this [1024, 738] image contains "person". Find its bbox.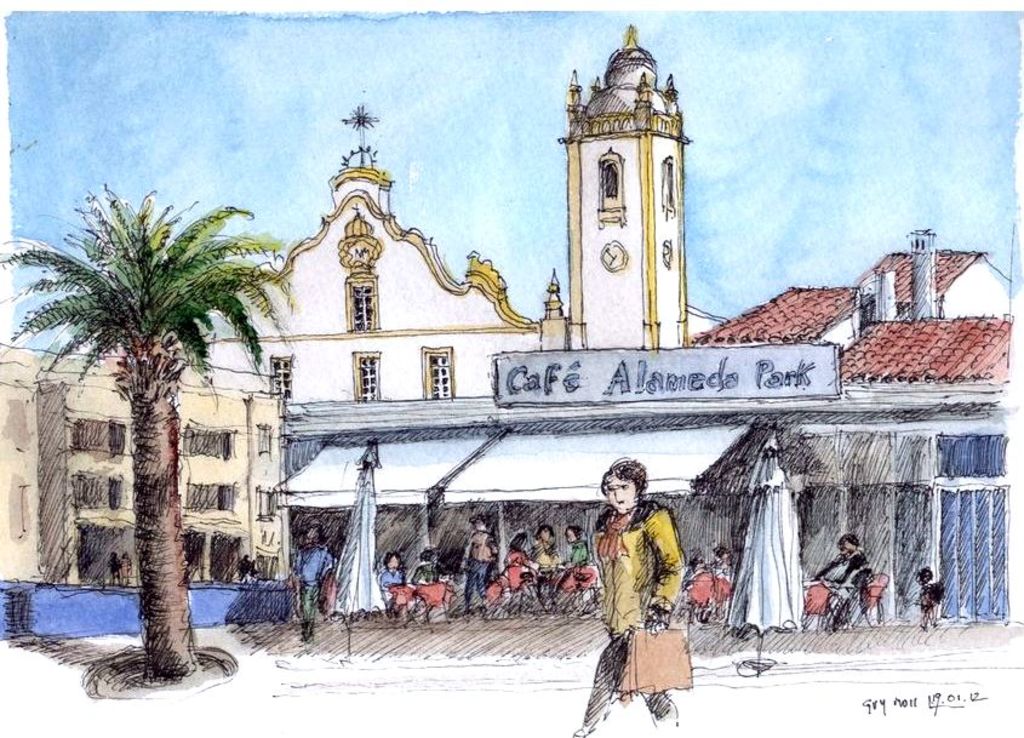
pyautogui.locateOnScreen(813, 534, 870, 623).
